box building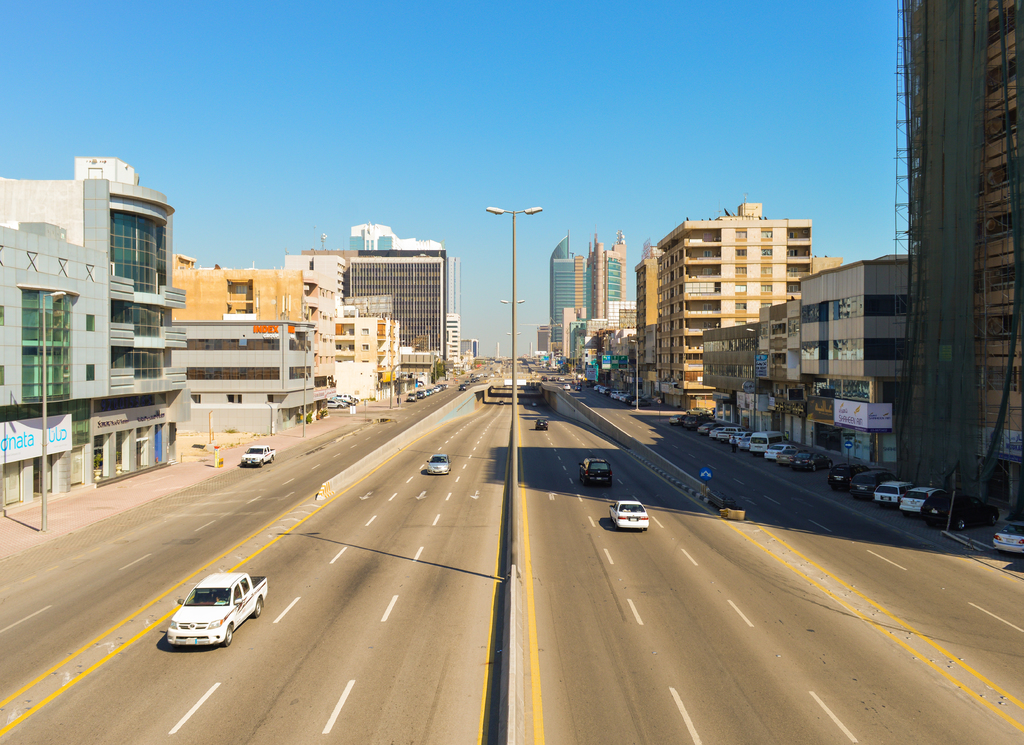
536,242,584,358
